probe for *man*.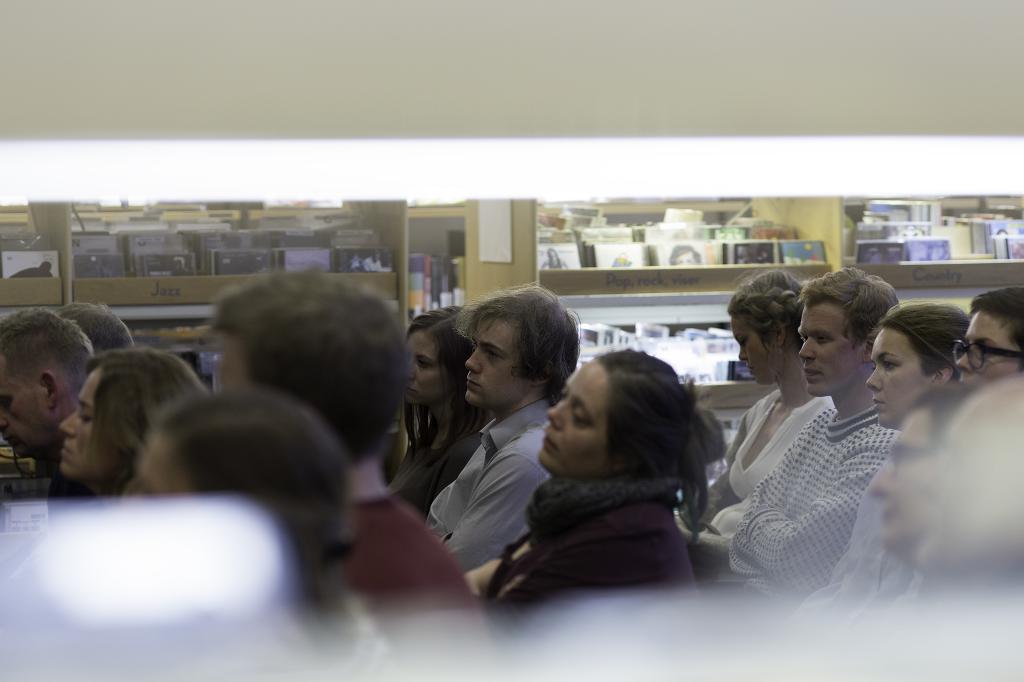
Probe result: 207,265,490,681.
